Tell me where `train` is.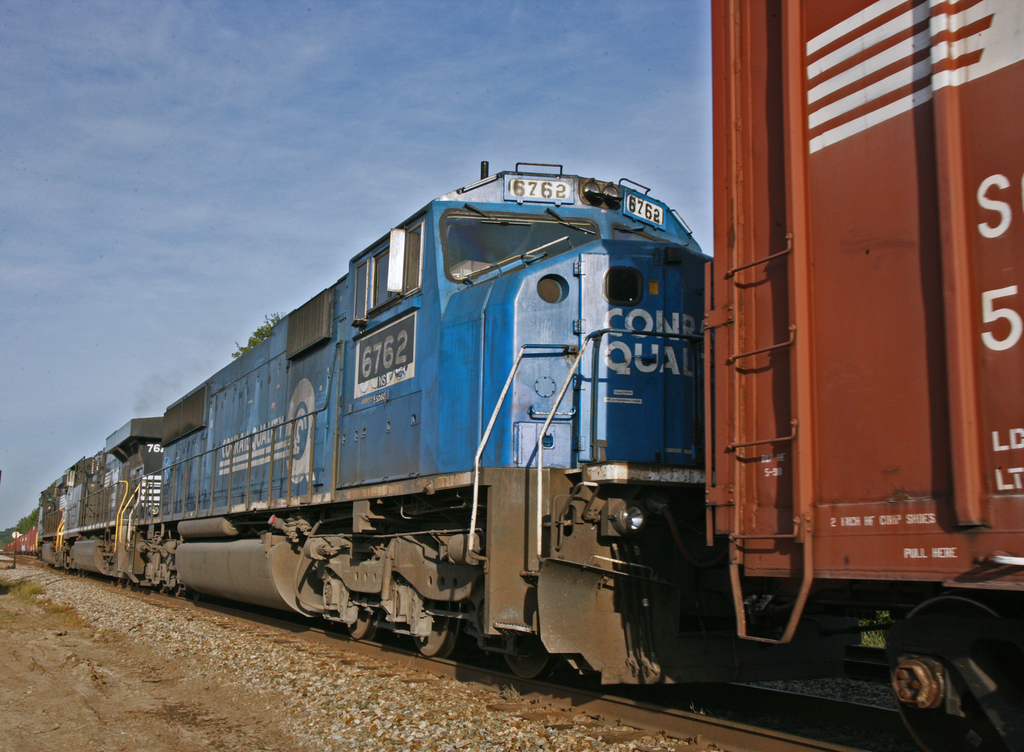
`train` is at <region>38, 0, 1023, 751</region>.
